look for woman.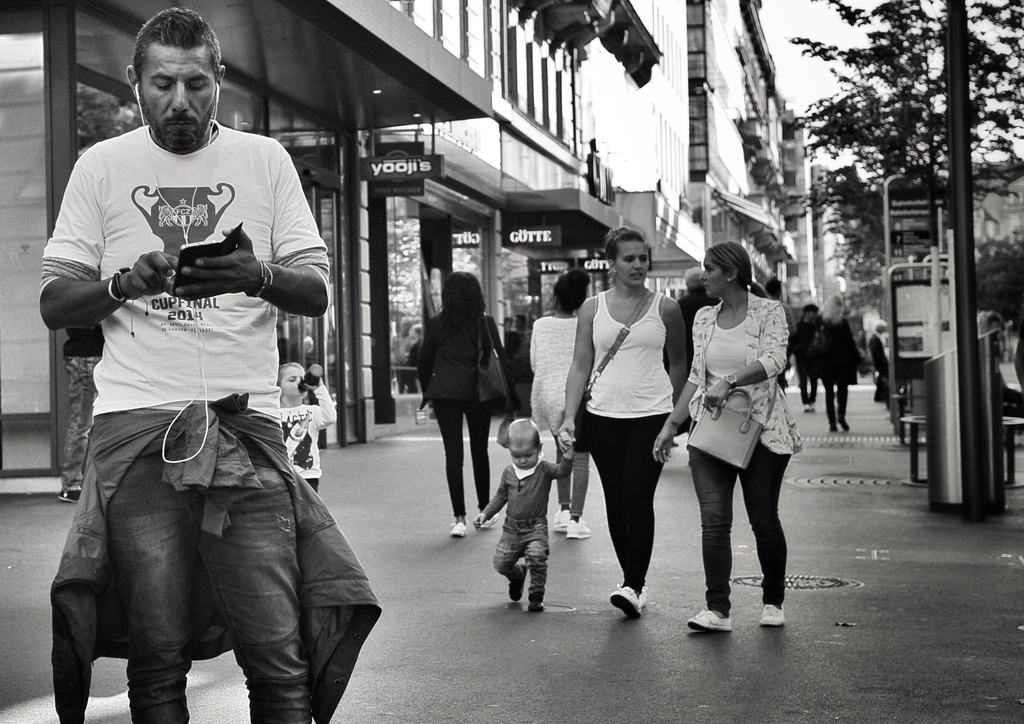
Found: <region>812, 291, 862, 431</region>.
